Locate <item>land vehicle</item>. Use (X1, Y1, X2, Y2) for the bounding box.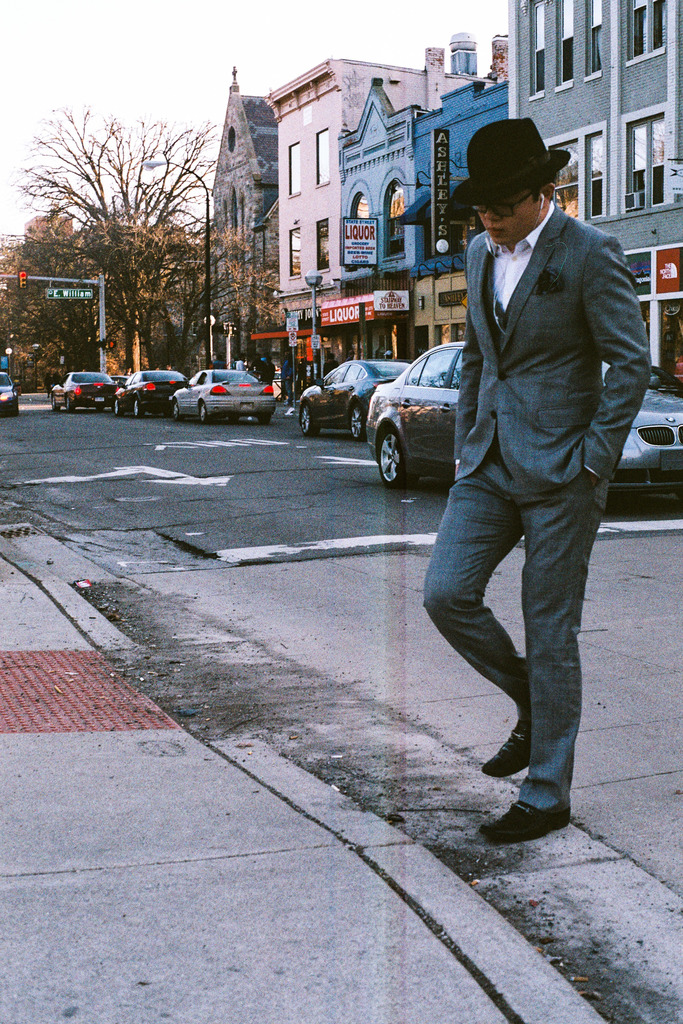
(363, 339, 682, 492).
